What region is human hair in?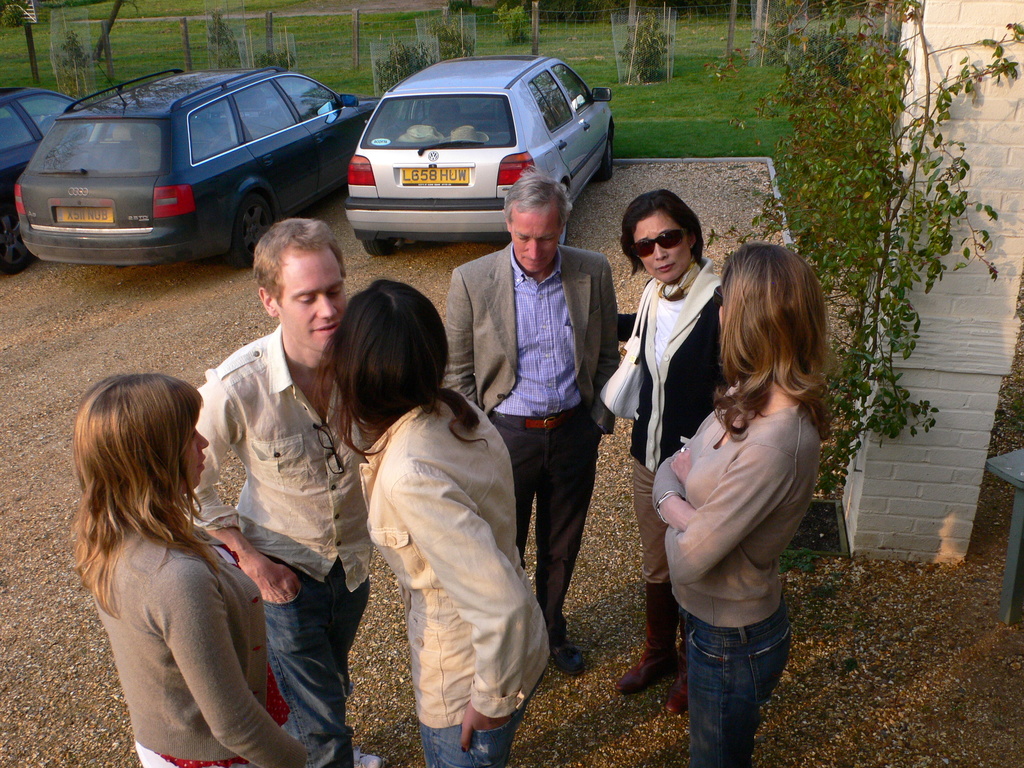
bbox=[502, 166, 567, 228].
